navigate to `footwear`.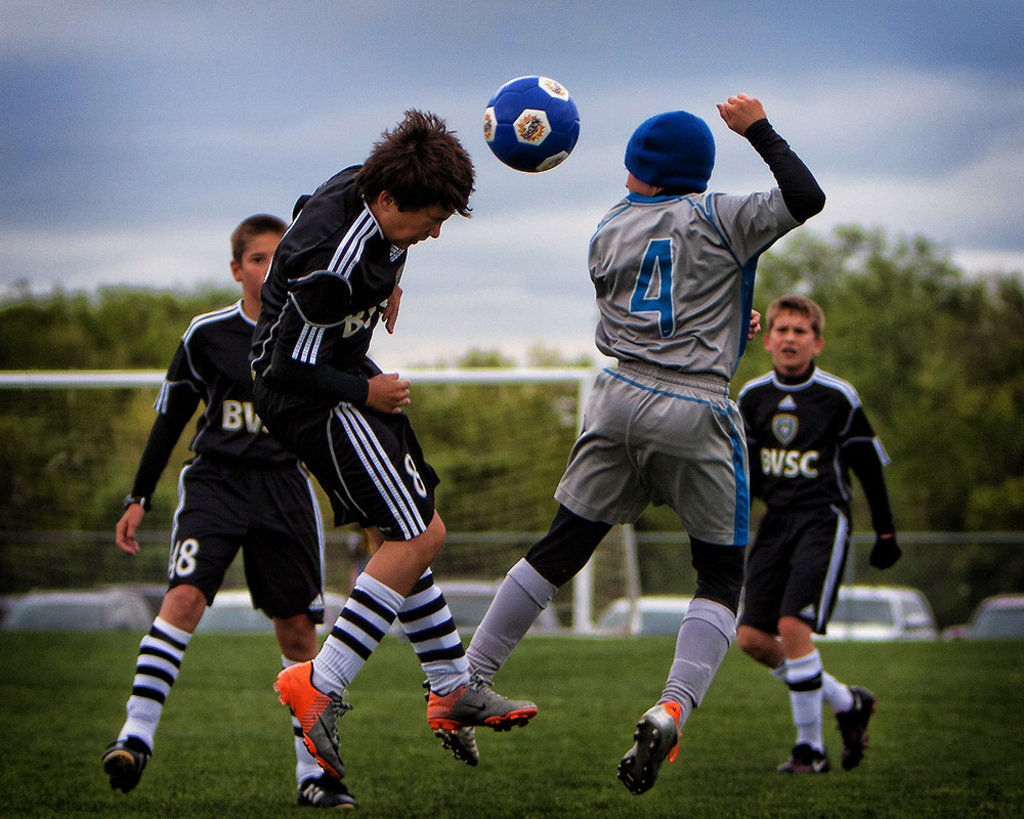
Navigation target: (left=432, top=730, right=478, bottom=765).
